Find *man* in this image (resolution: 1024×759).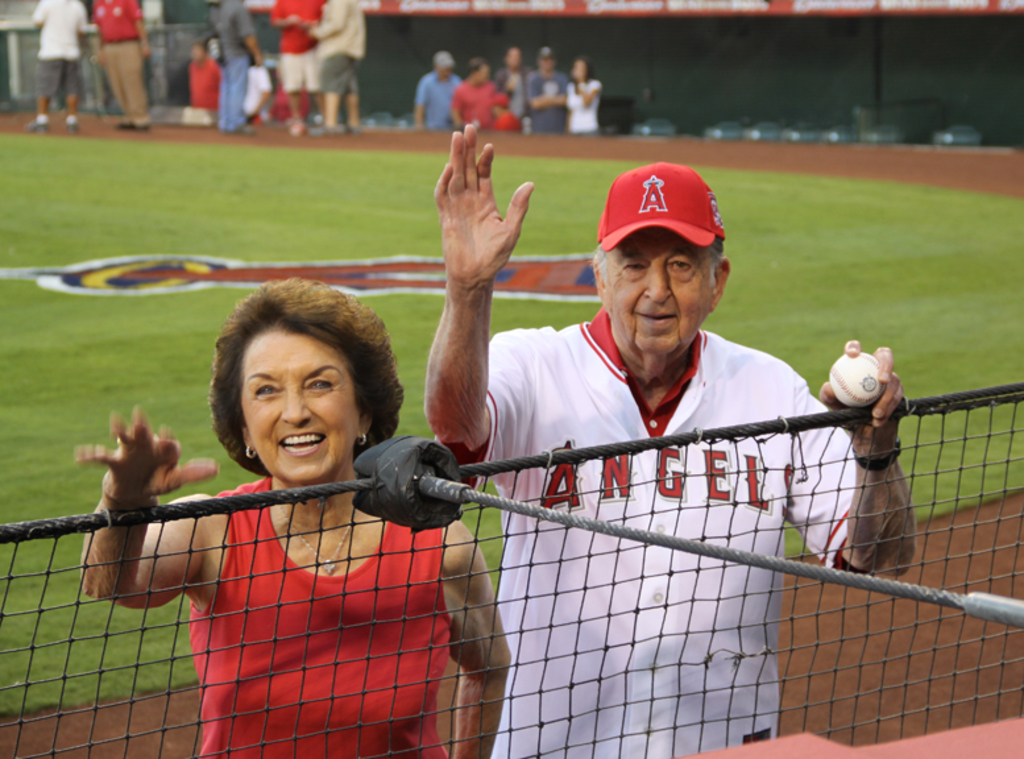
490 46 526 136.
